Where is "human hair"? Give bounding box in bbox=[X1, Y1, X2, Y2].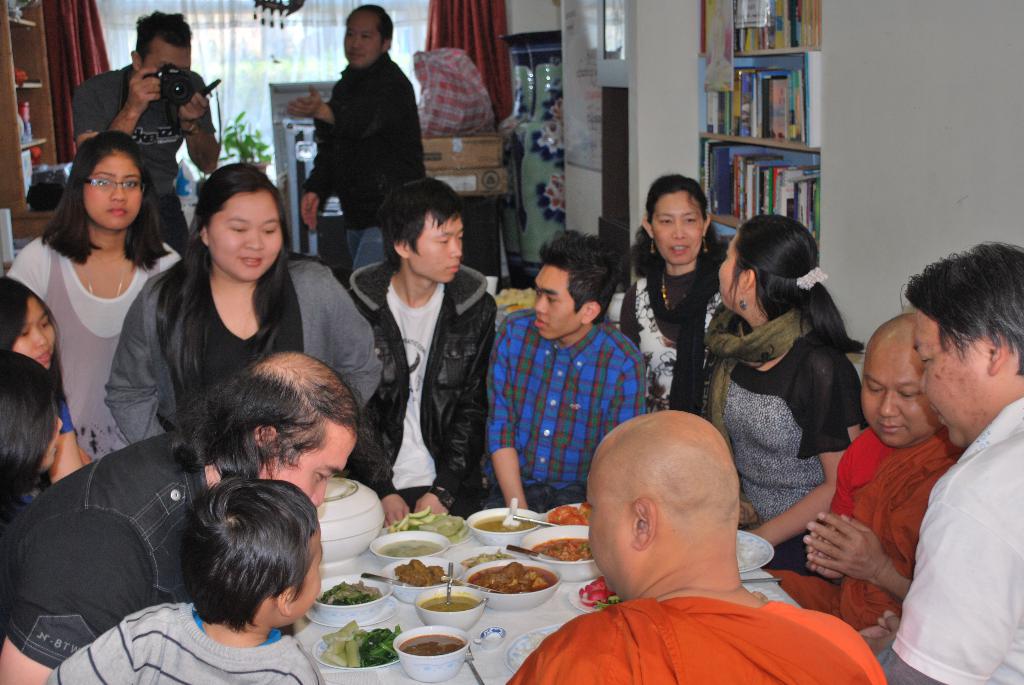
bbox=[133, 10, 191, 70].
